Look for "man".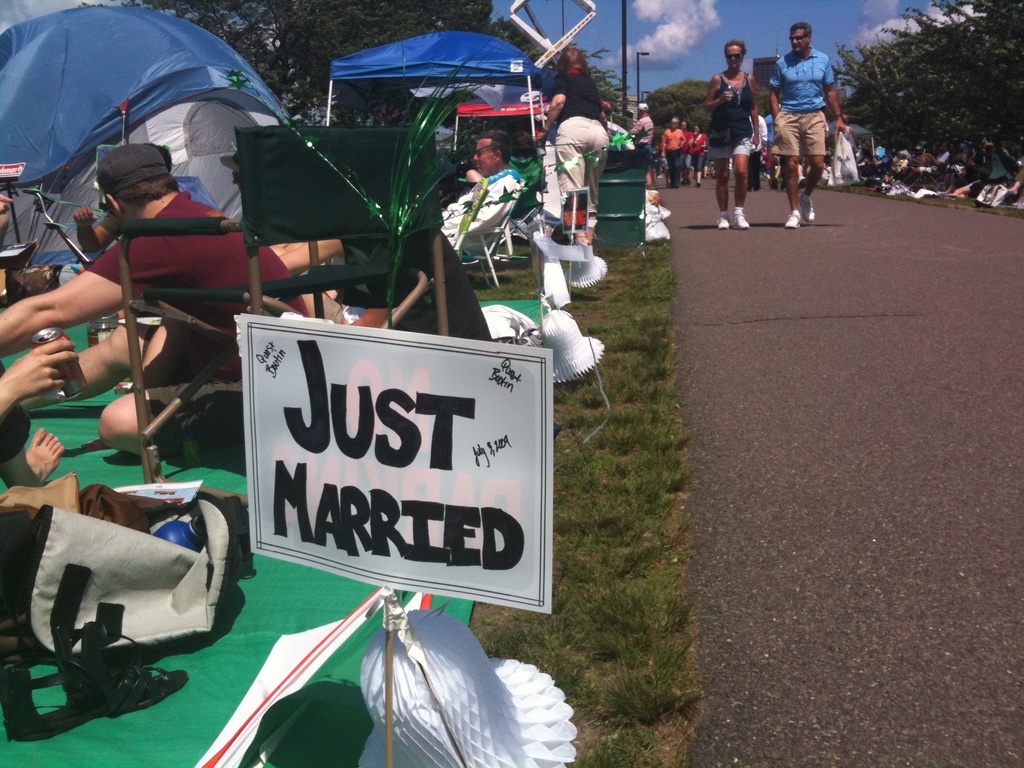
Found: {"left": 768, "top": 25, "right": 847, "bottom": 221}.
